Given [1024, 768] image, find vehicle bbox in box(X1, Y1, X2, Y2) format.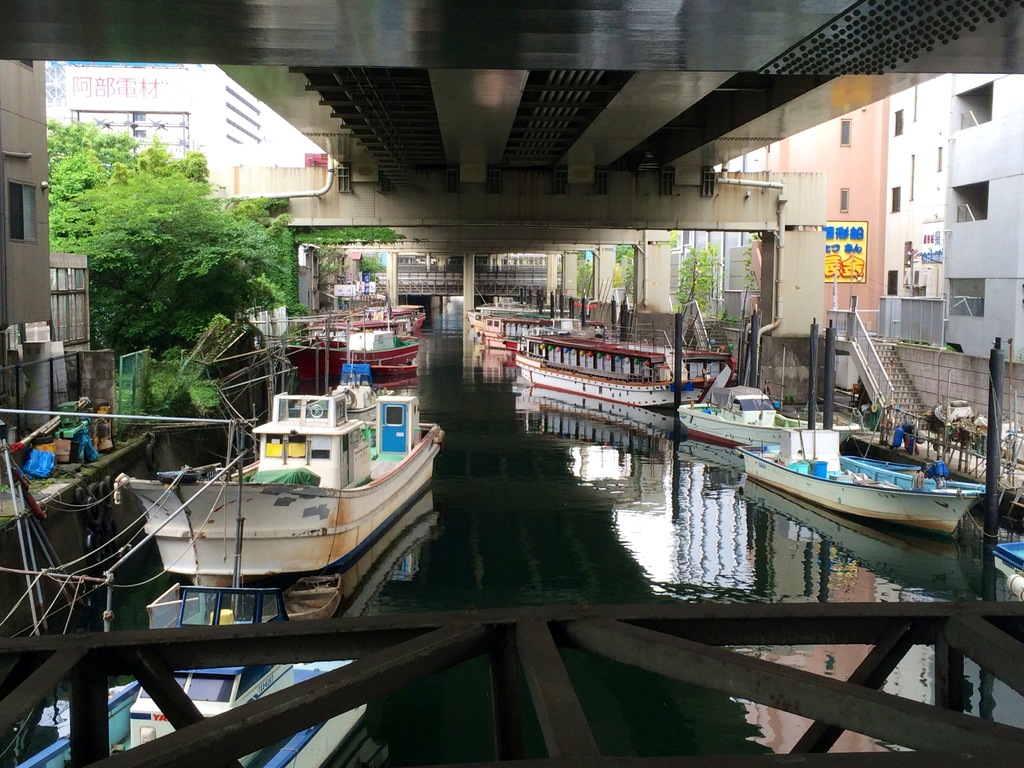
box(18, 636, 371, 767).
